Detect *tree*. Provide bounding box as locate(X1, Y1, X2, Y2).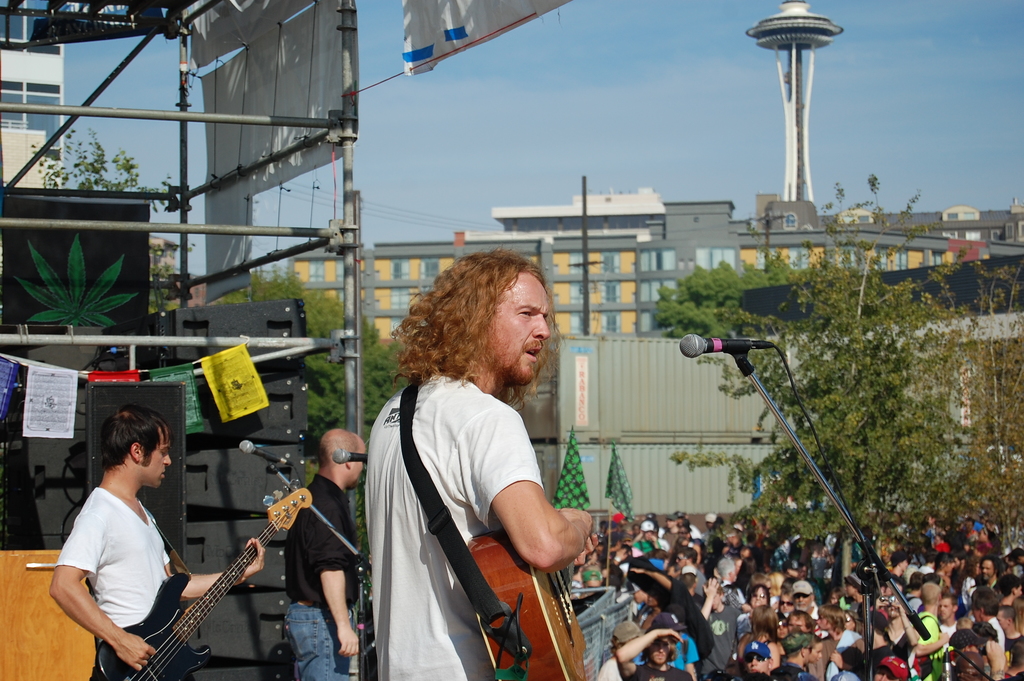
locate(798, 211, 1010, 570).
